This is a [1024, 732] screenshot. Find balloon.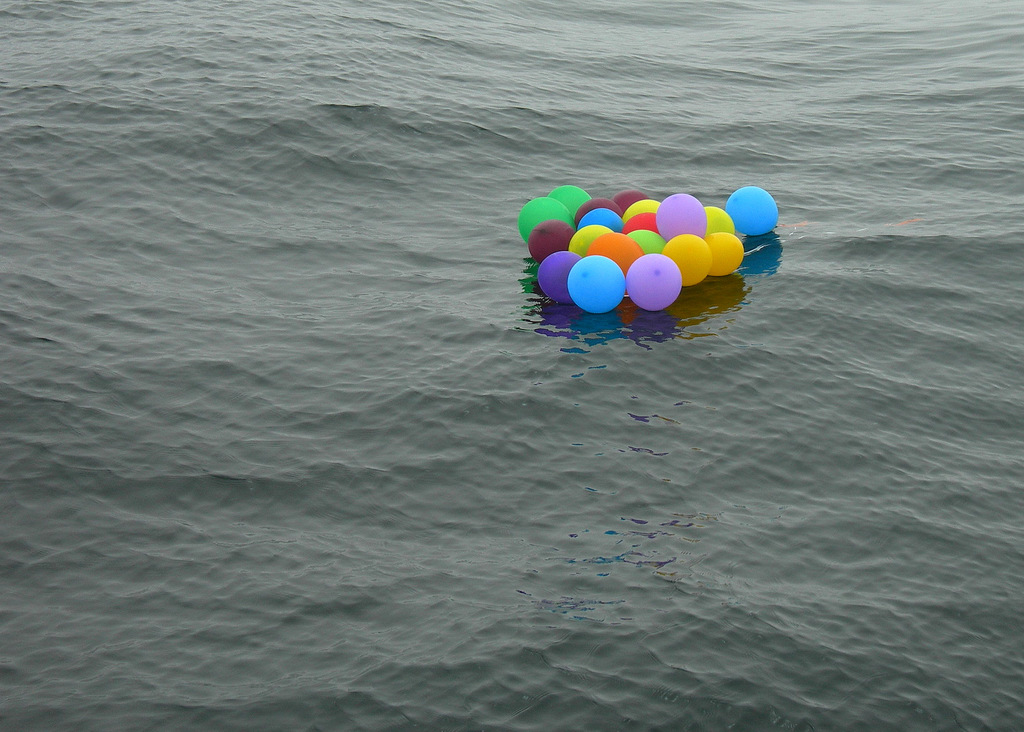
Bounding box: <bbox>576, 206, 622, 232</bbox>.
